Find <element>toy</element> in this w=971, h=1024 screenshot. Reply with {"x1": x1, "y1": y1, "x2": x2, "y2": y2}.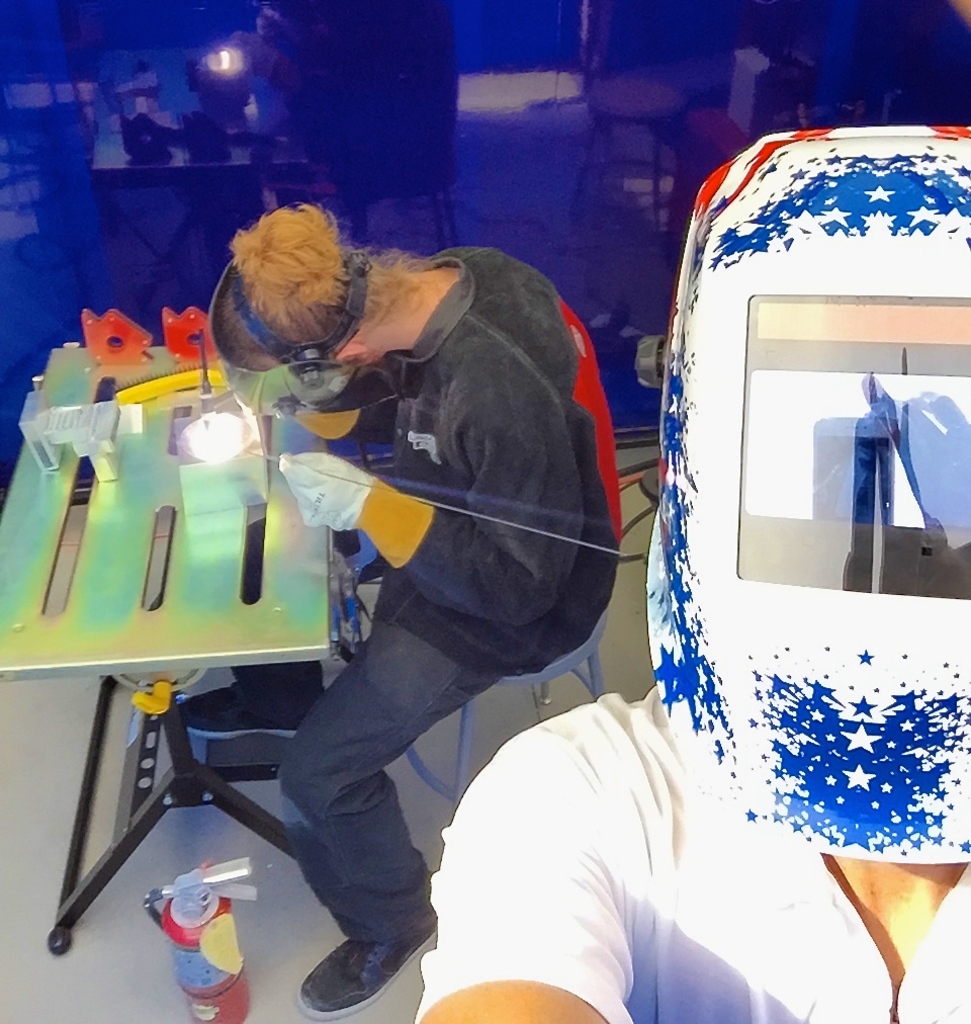
{"x1": 123, "y1": 877, "x2": 247, "y2": 997}.
